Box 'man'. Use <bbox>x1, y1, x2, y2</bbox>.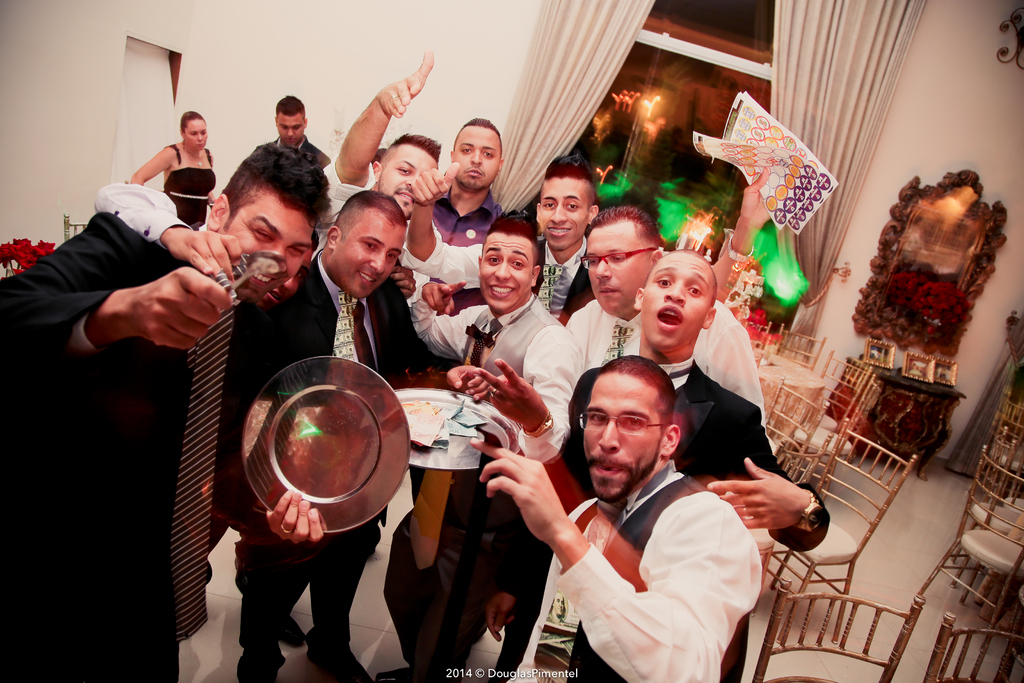
<bbox>429, 113, 510, 242</bbox>.
